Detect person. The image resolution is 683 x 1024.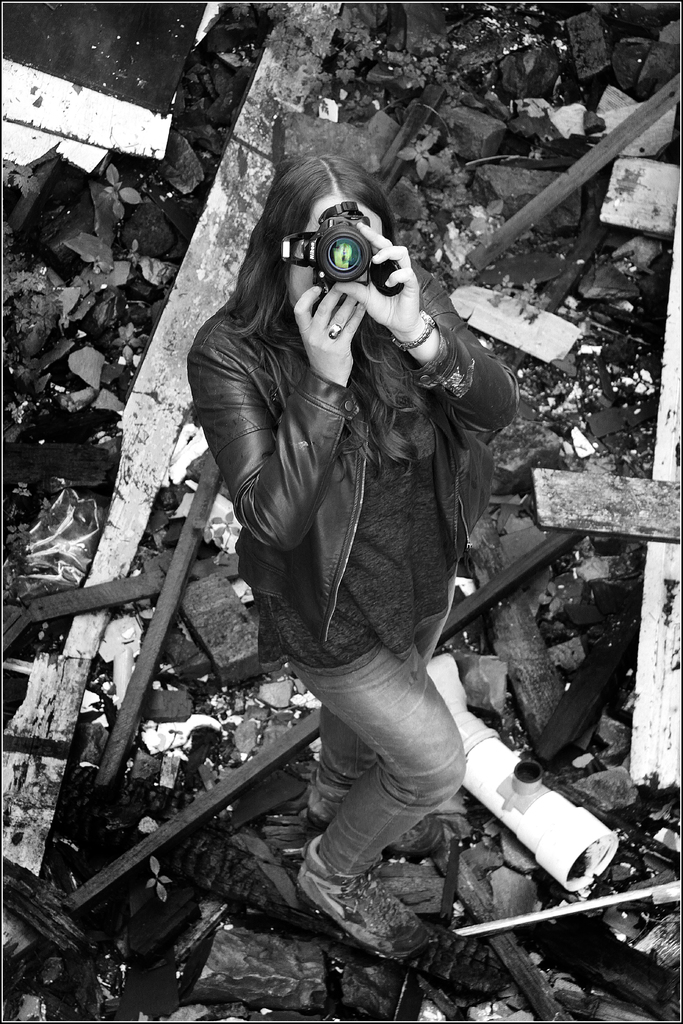
locate(195, 120, 522, 1023).
